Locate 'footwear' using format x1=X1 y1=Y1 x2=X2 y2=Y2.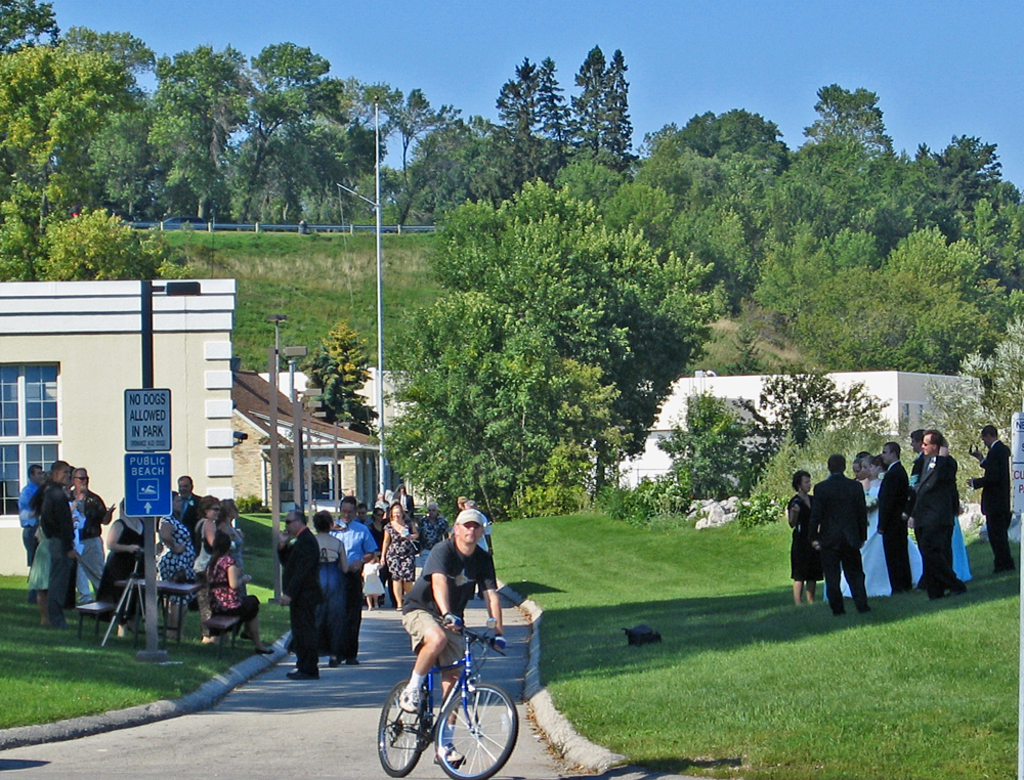
x1=396 y1=676 x2=416 y2=707.
